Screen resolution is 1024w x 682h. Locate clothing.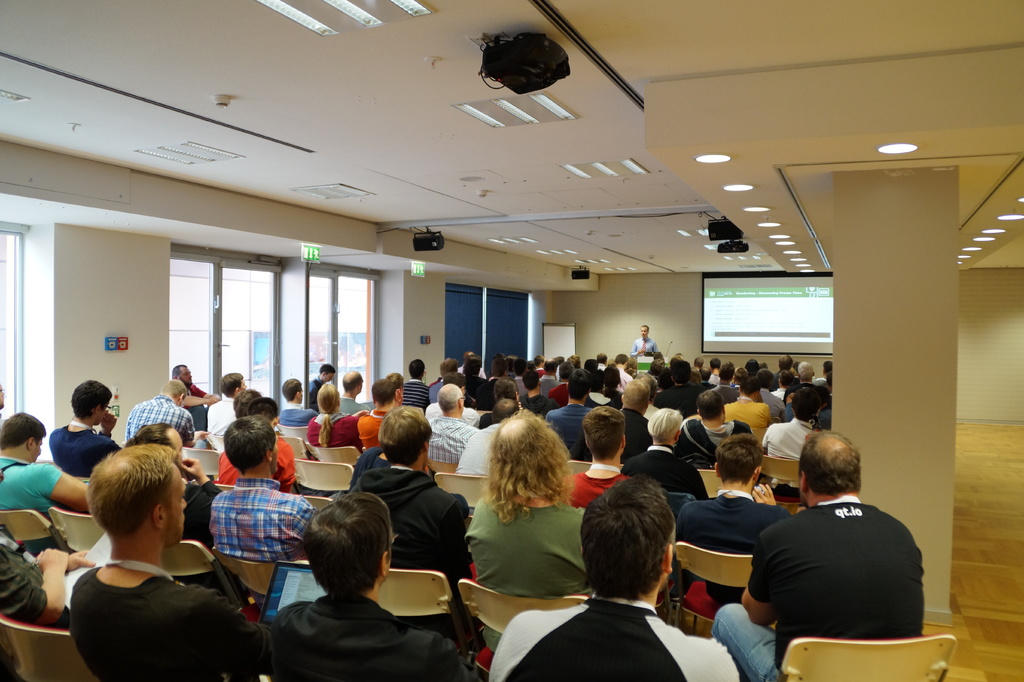
[x1=304, y1=413, x2=366, y2=460].
